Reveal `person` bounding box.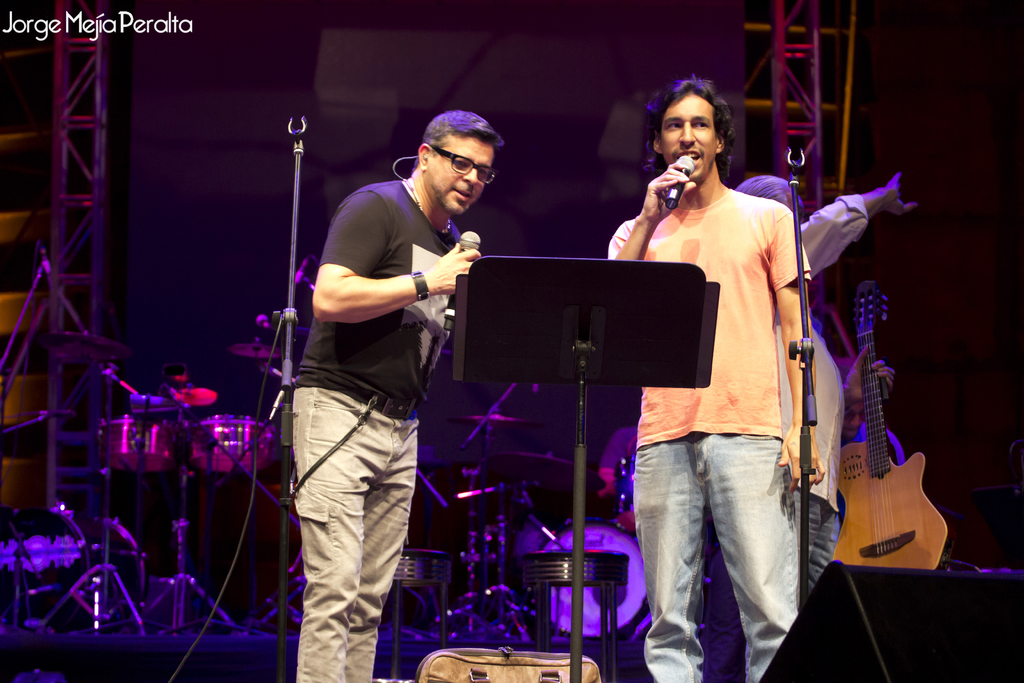
Revealed: [607,74,828,682].
